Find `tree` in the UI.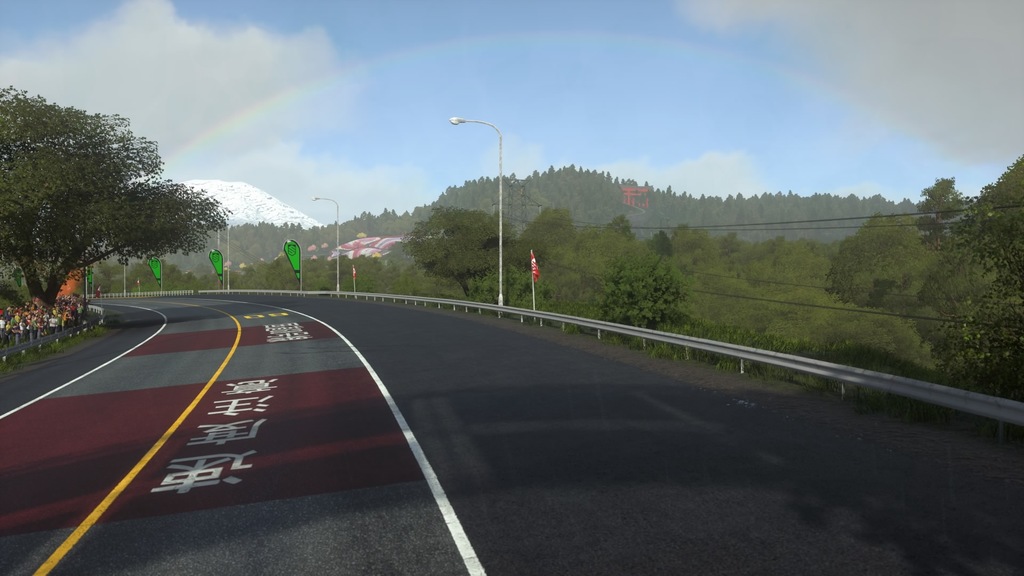
UI element at 688:271:754:354.
